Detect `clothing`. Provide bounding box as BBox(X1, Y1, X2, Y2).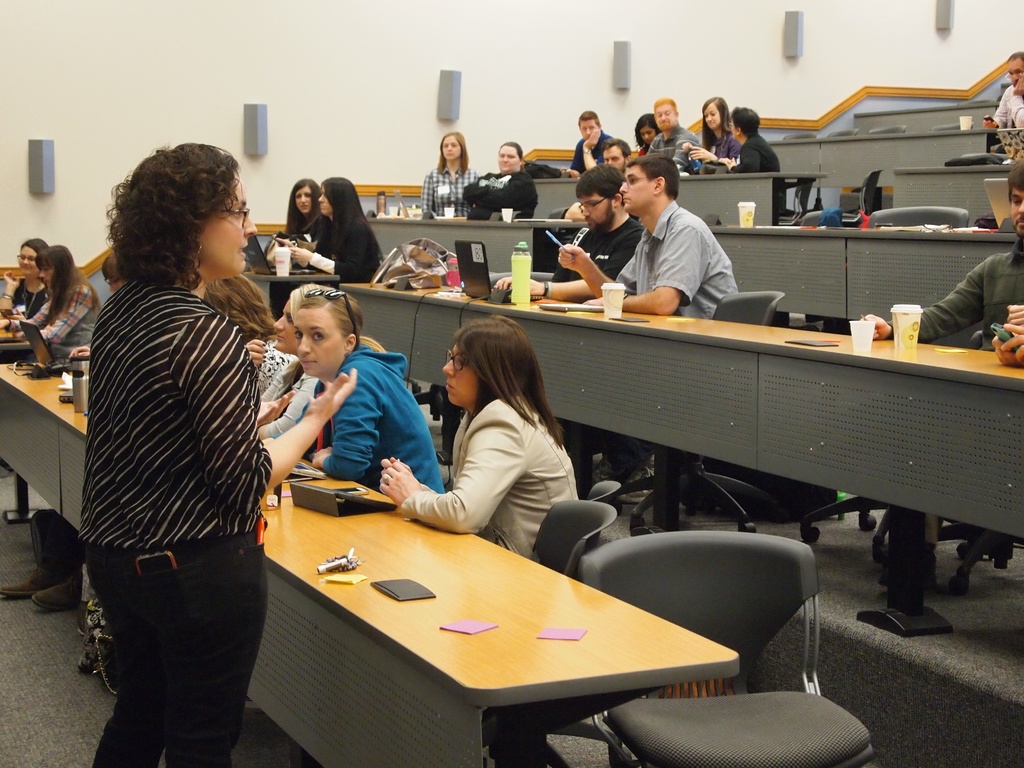
BBox(618, 198, 735, 324).
